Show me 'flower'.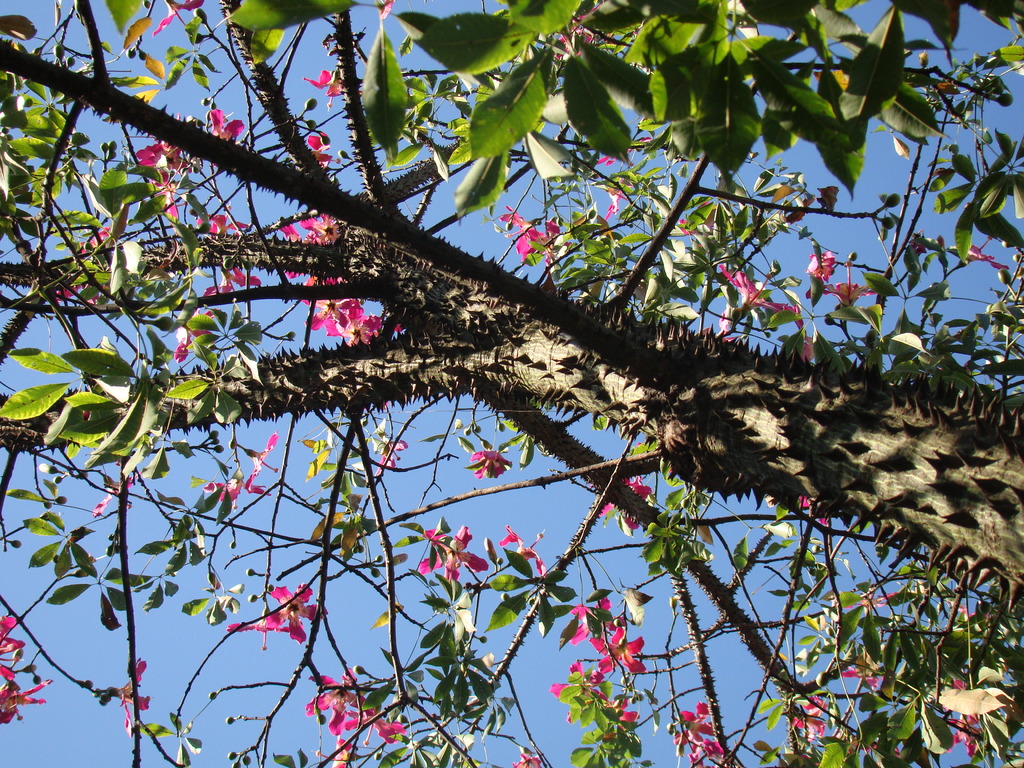
'flower' is here: {"left": 116, "top": 660, "right": 164, "bottom": 740}.
